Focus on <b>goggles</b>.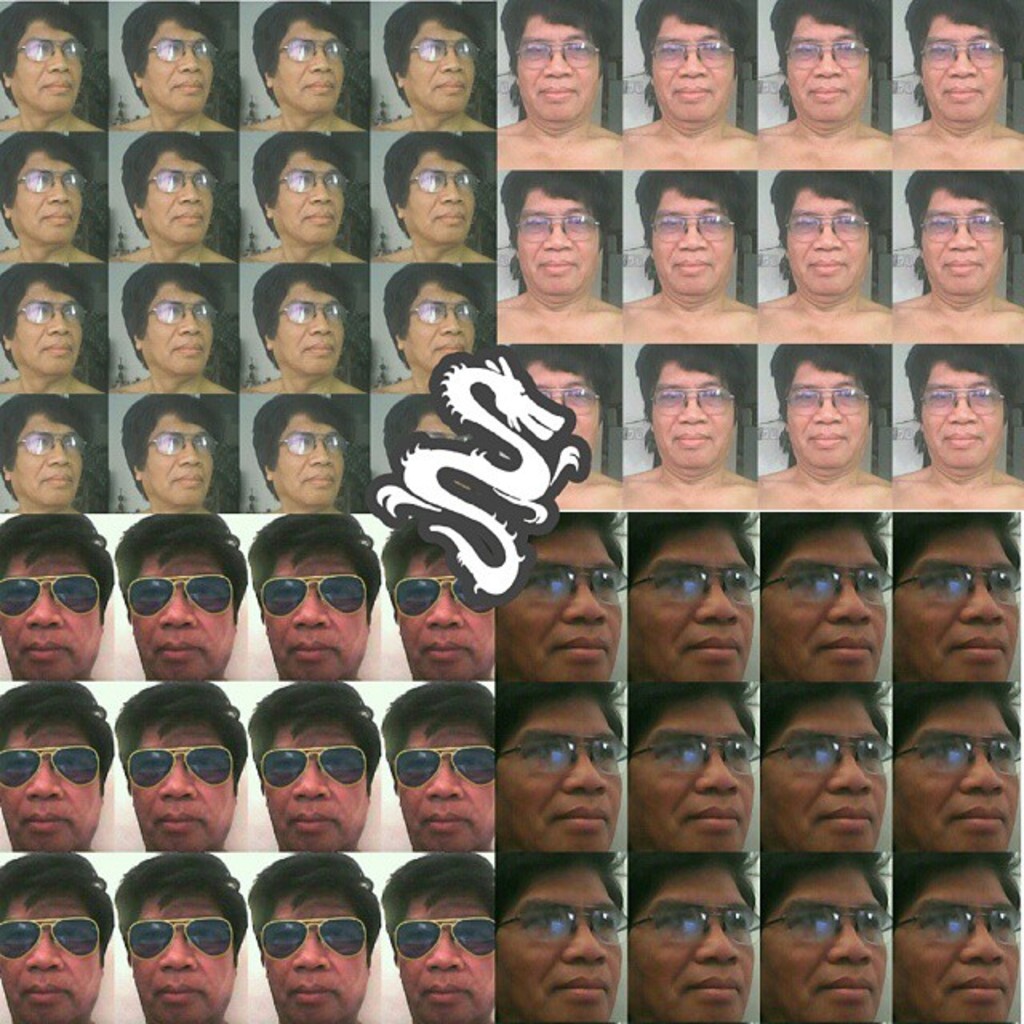
Focused at [left=758, top=734, right=910, bottom=787].
